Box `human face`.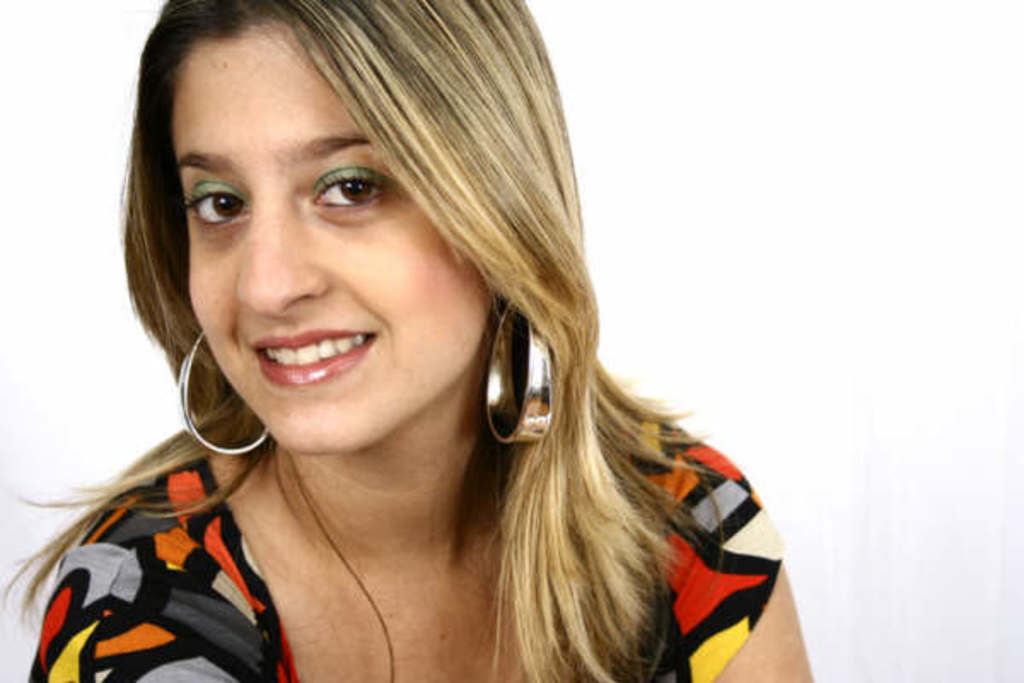
bbox=(171, 29, 486, 449).
